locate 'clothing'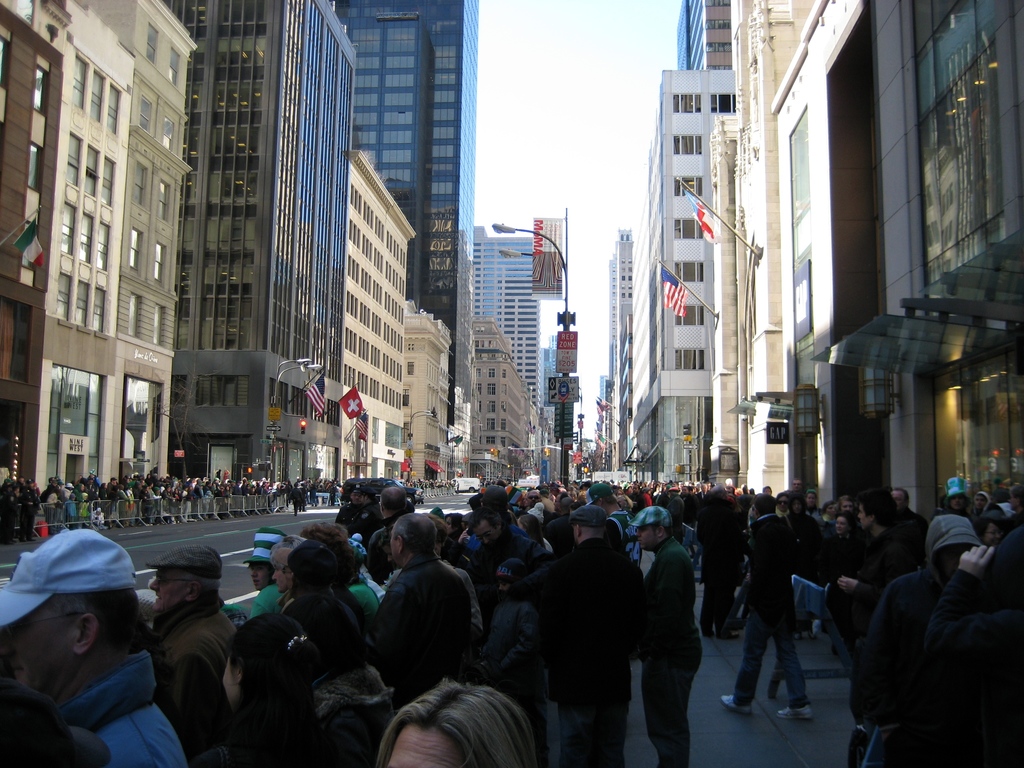
728,509,824,709
